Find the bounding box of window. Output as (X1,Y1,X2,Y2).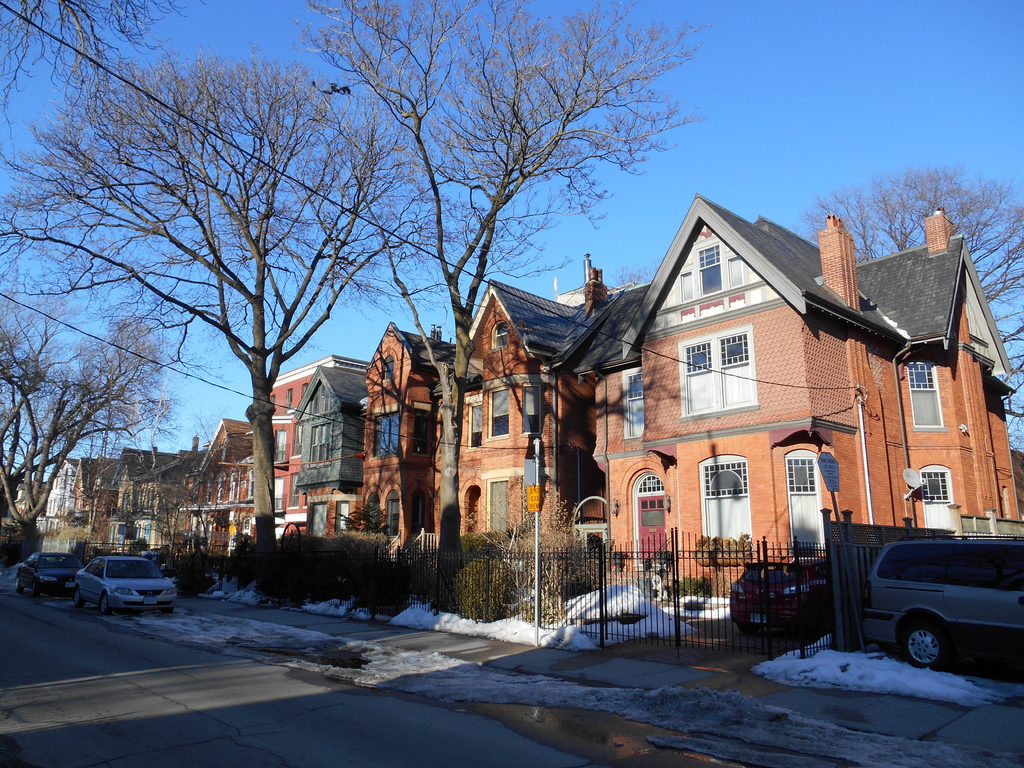
(621,367,648,439).
